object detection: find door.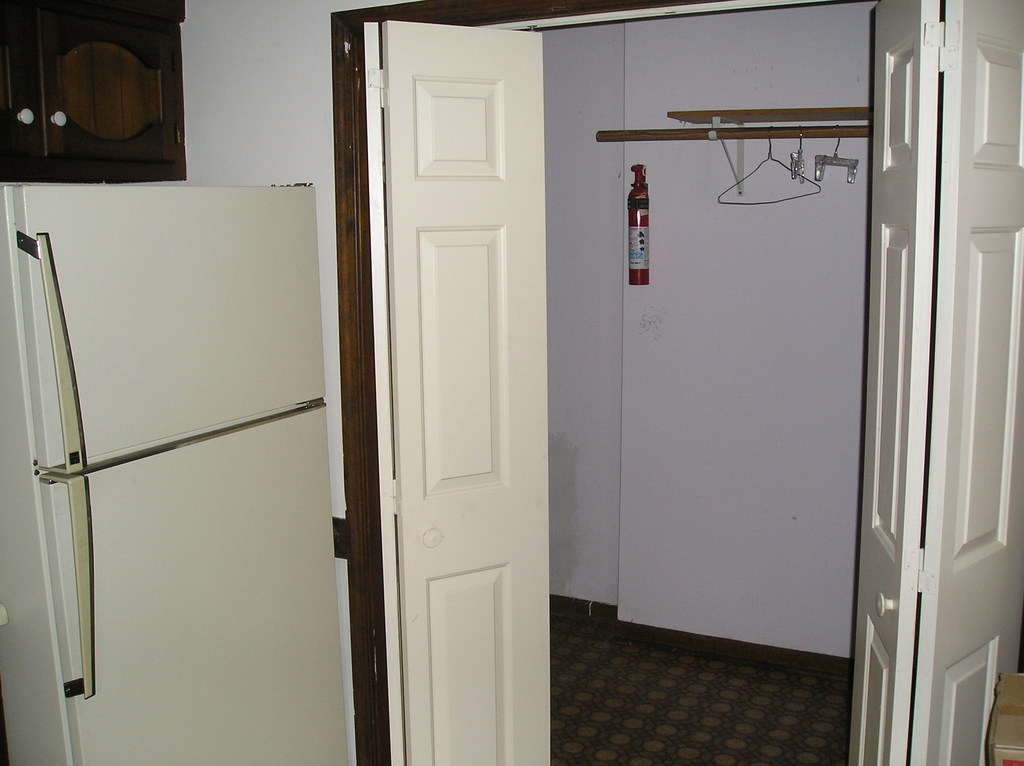
box(860, 0, 1023, 765).
